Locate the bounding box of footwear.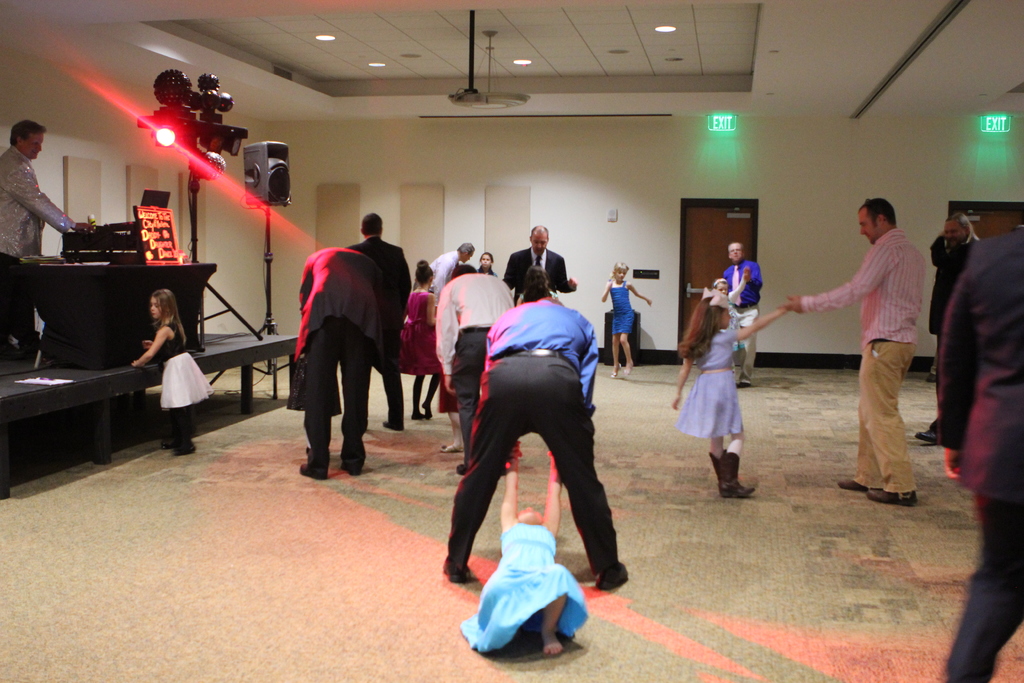
Bounding box: l=591, t=564, r=628, b=588.
